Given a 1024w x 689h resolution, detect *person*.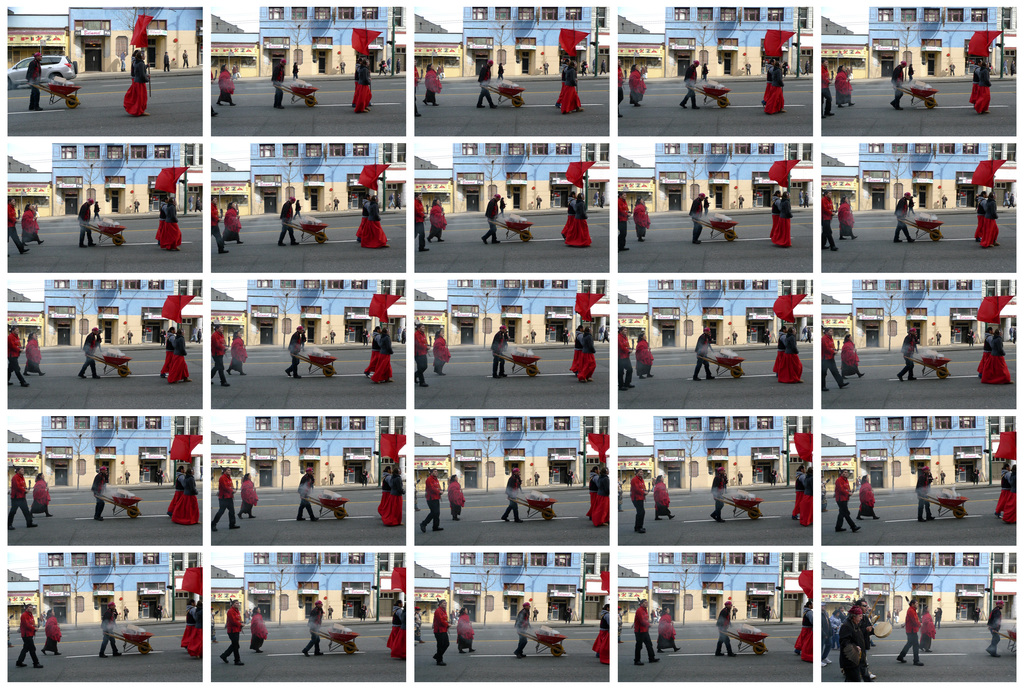
620,464,650,535.
